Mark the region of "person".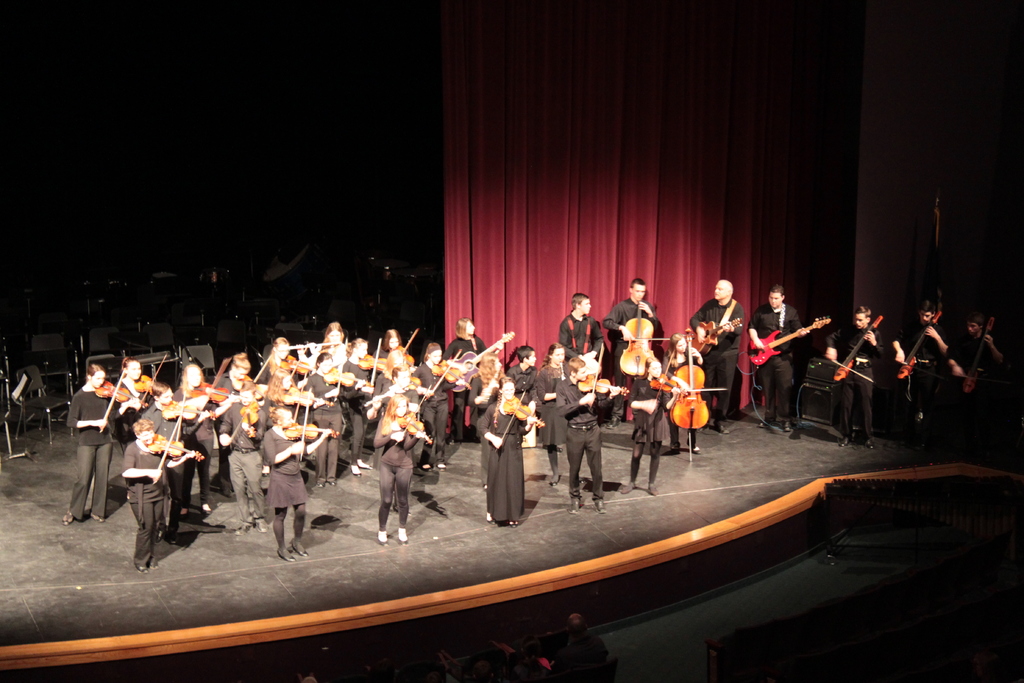
Region: [57,357,138,528].
